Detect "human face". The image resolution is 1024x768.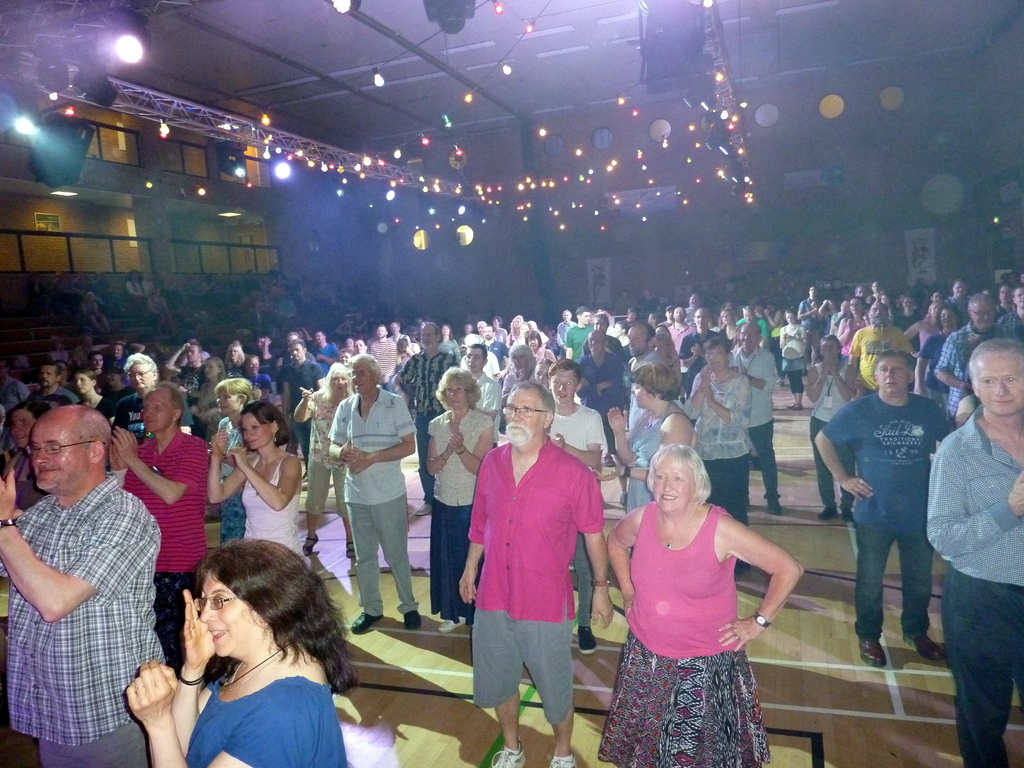
200,581,260,660.
